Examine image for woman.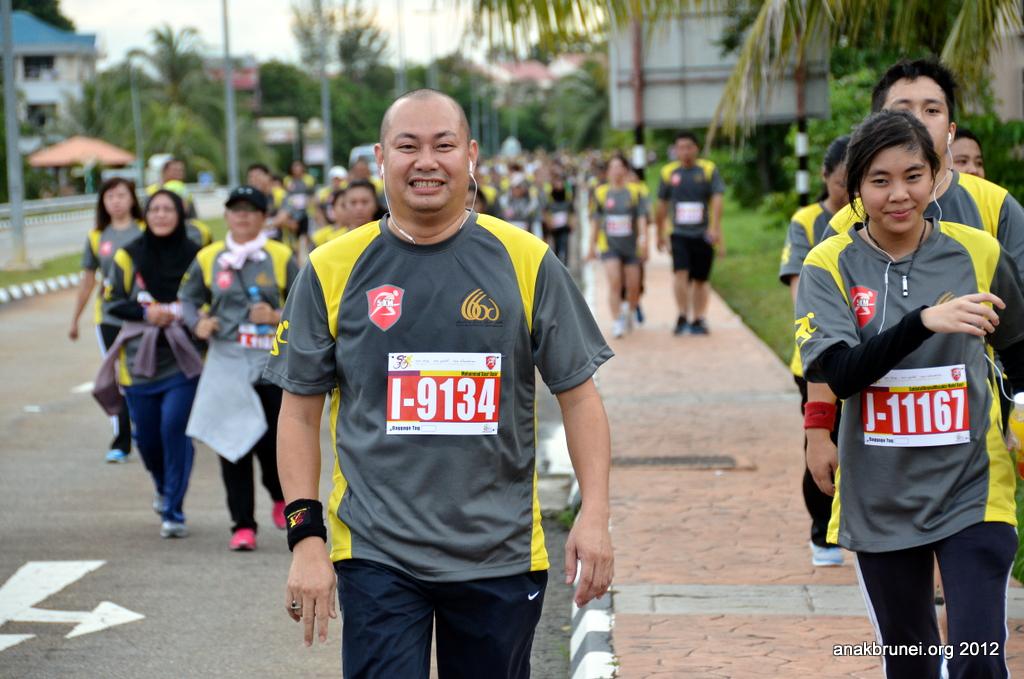
Examination result: left=586, top=154, right=649, bottom=338.
